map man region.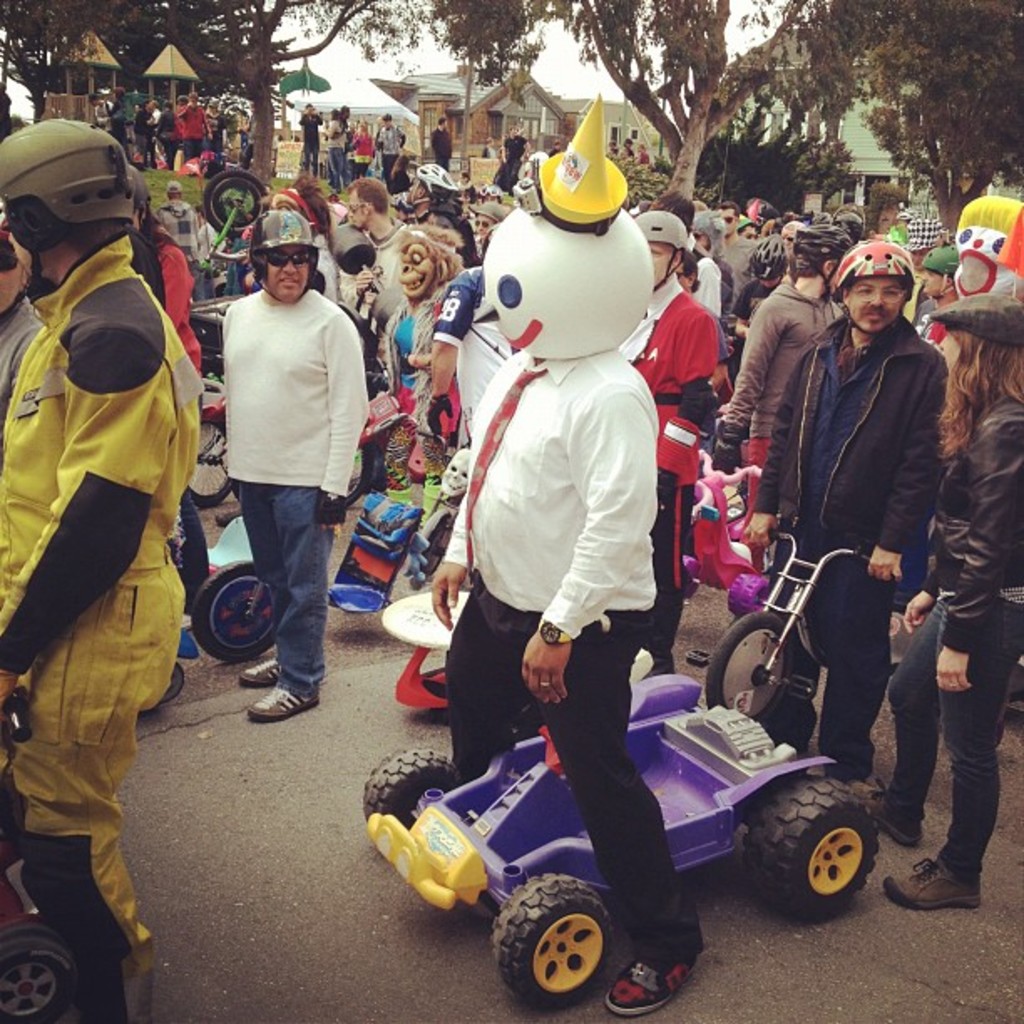
Mapped to (617, 209, 728, 683).
